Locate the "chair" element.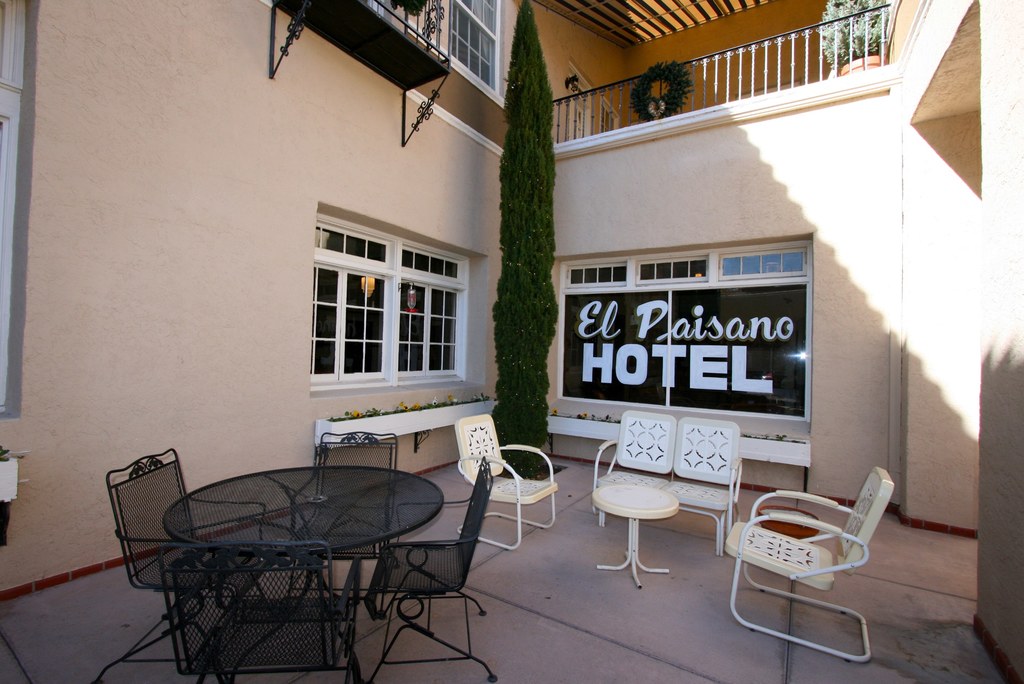
Element bbox: [x1=159, y1=539, x2=366, y2=683].
